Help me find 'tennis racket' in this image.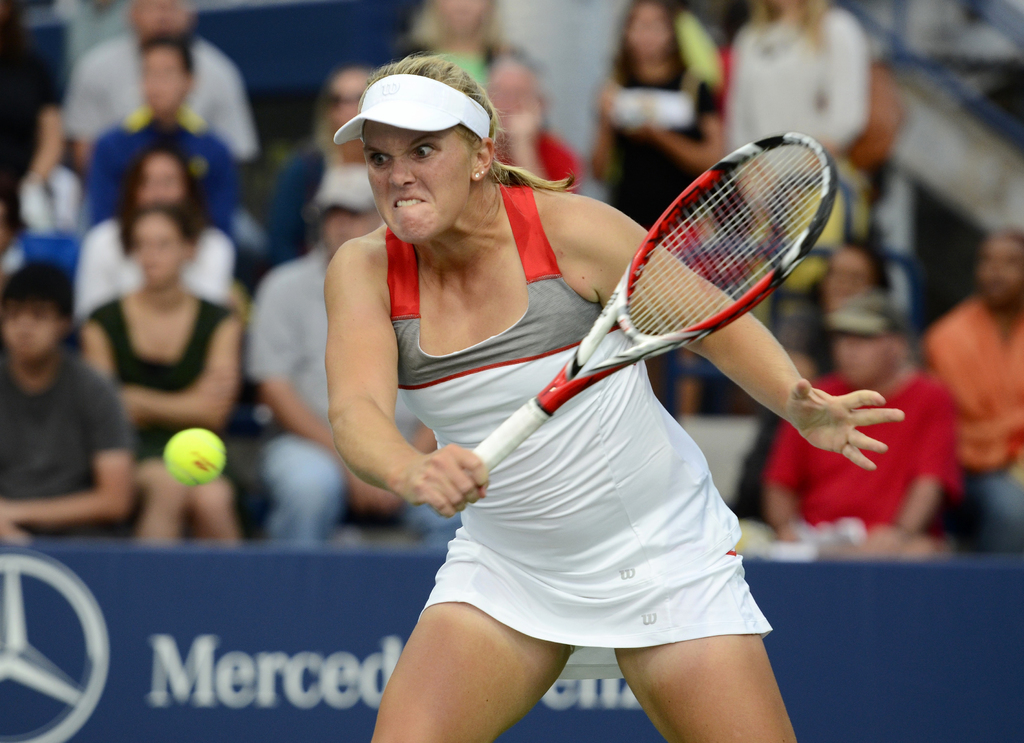
Found it: x1=468 y1=131 x2=840 y2=475.
